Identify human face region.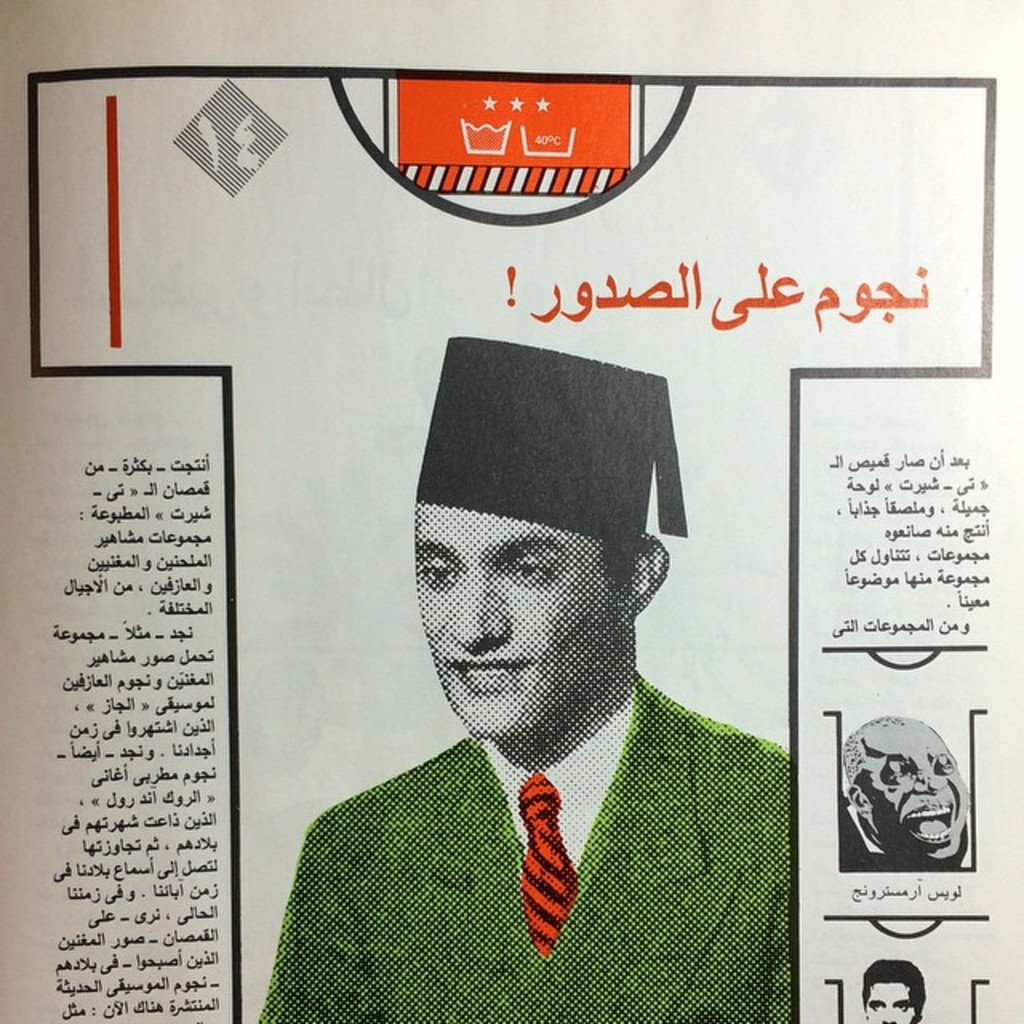
Region: bbox(413, 498, 635, 741).
